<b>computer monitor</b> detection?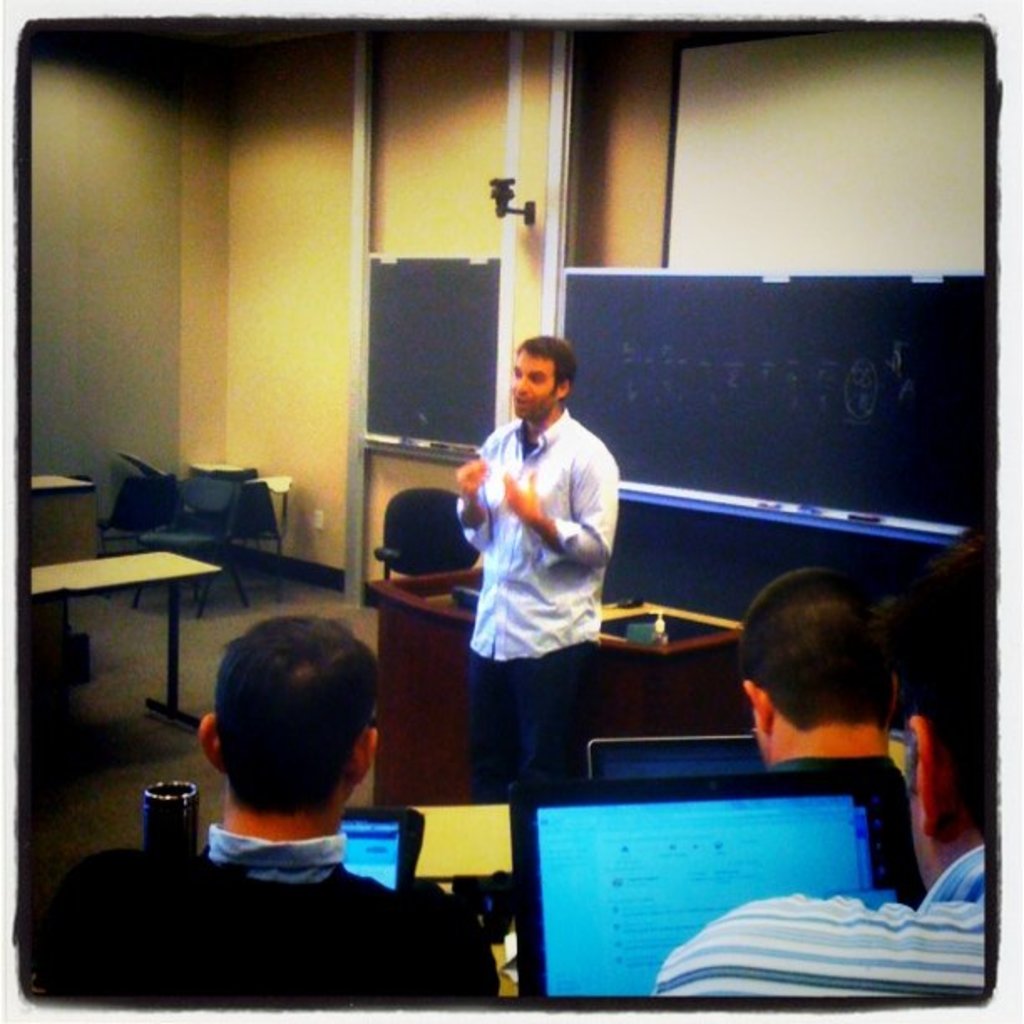
BBox(509, 753, 965, 987)
